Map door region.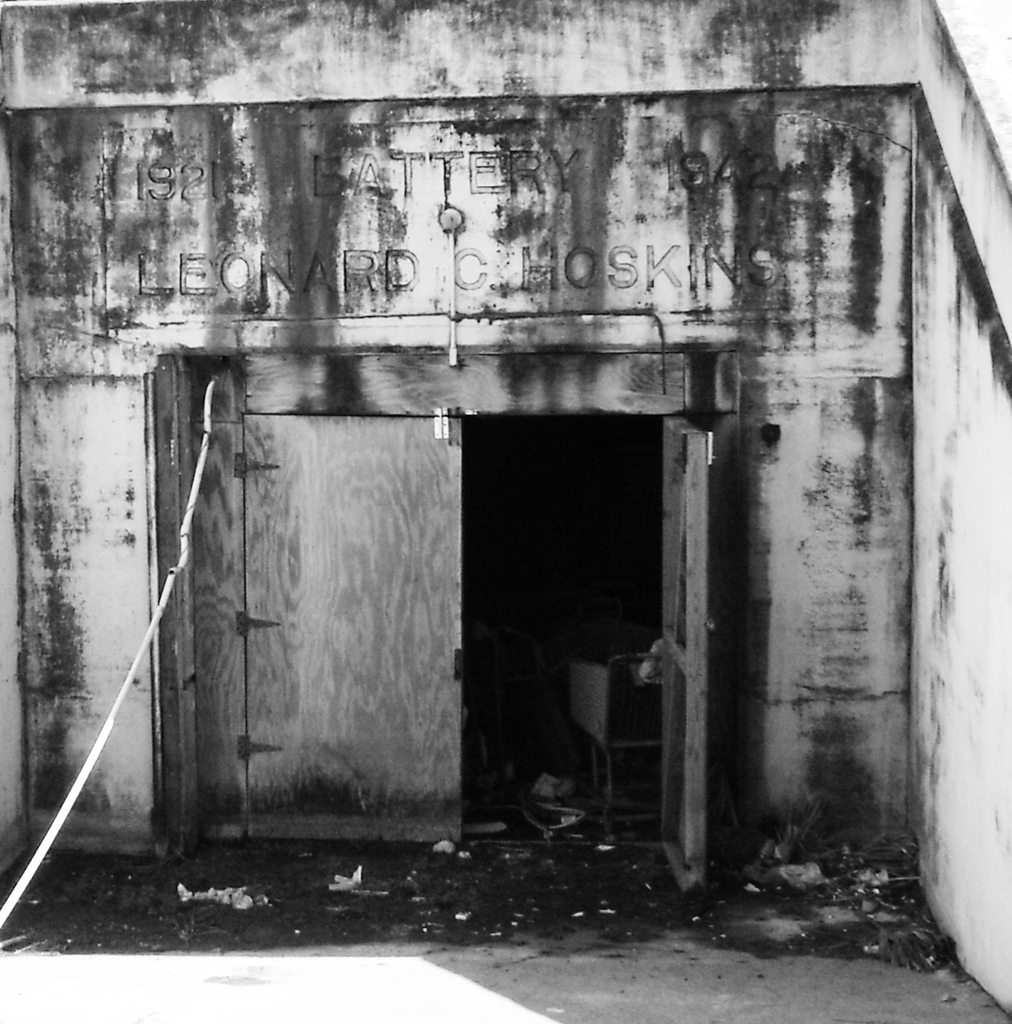
Mapped to box=[638, 414, 708, 894].
